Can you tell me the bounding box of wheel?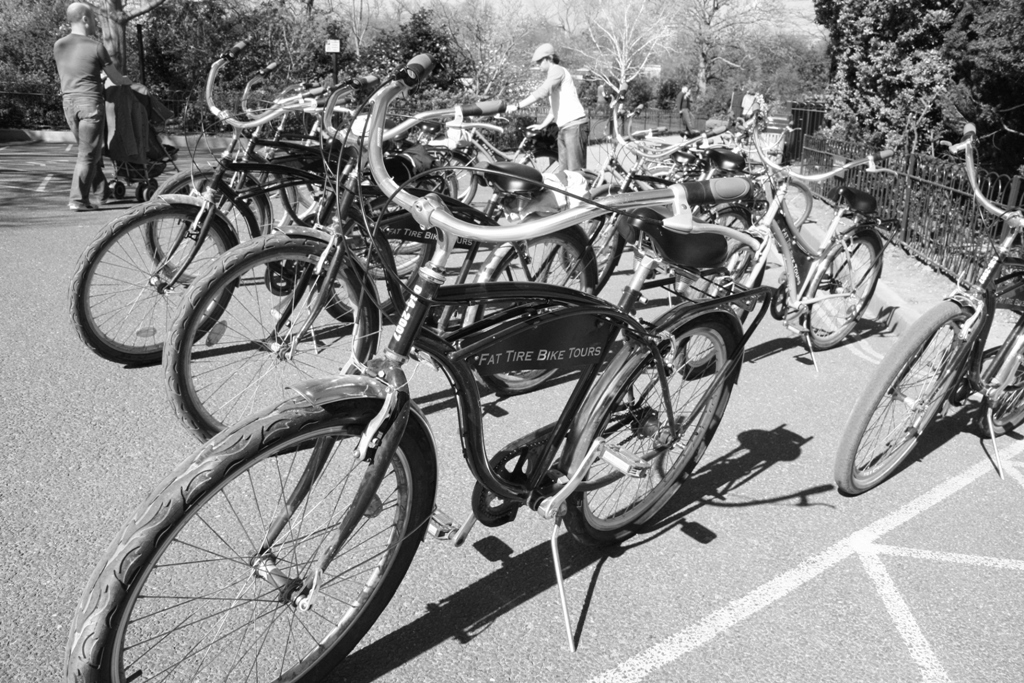
region(985, 326, 1023, 447).
